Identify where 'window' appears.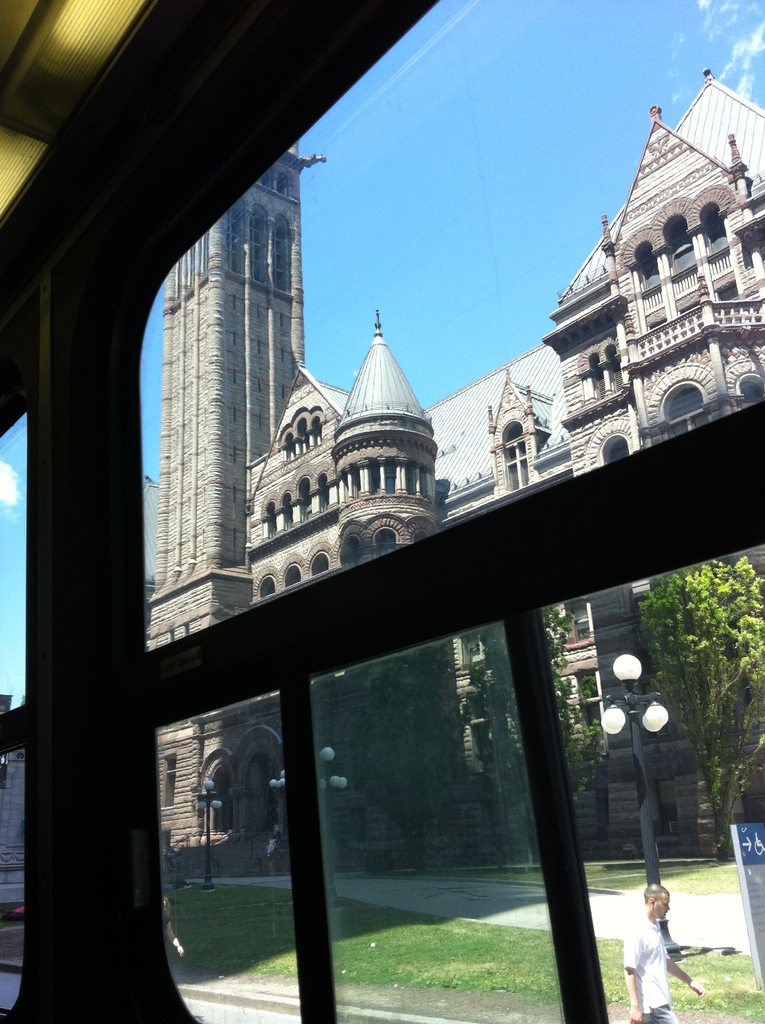
Appears at 471/686/508/761.
